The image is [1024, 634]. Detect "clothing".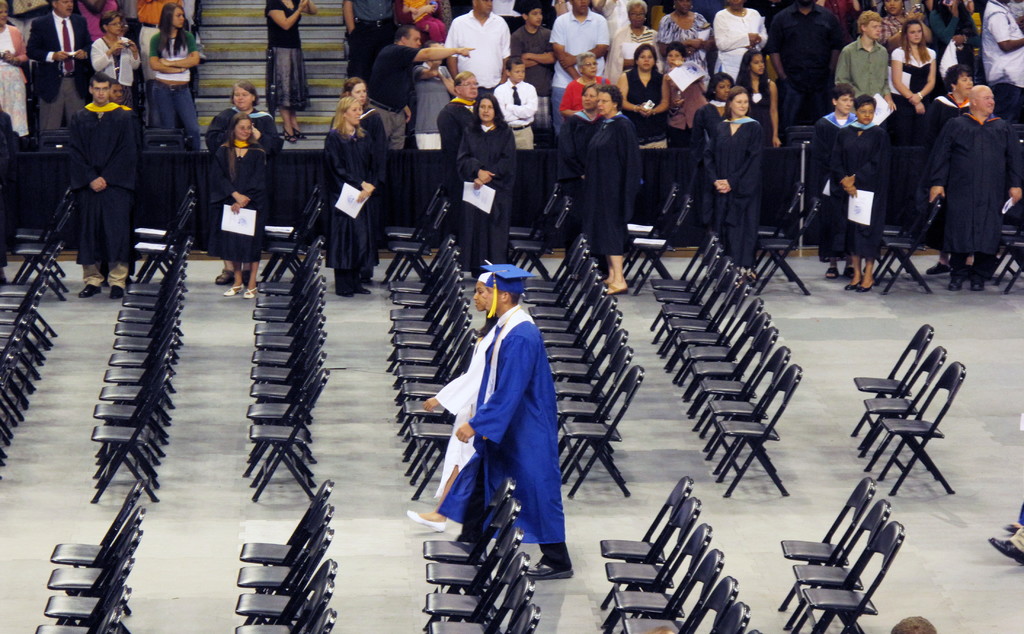
Detection: (x1=444, y1=281, x2=566, y2=575).
